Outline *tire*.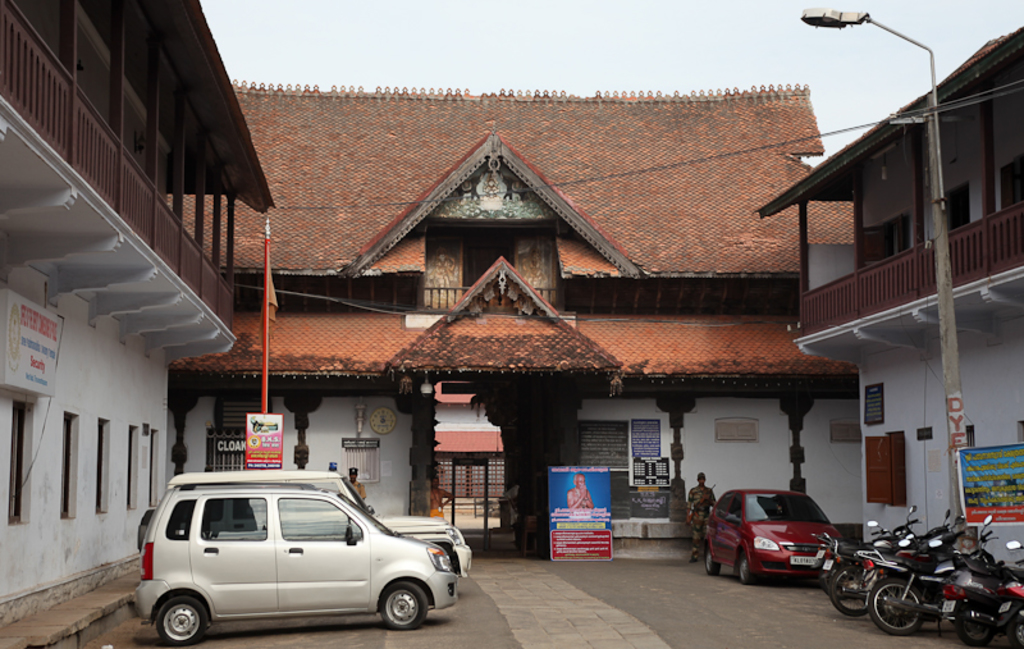
Outline: detection(700, 549, 722, 577).
